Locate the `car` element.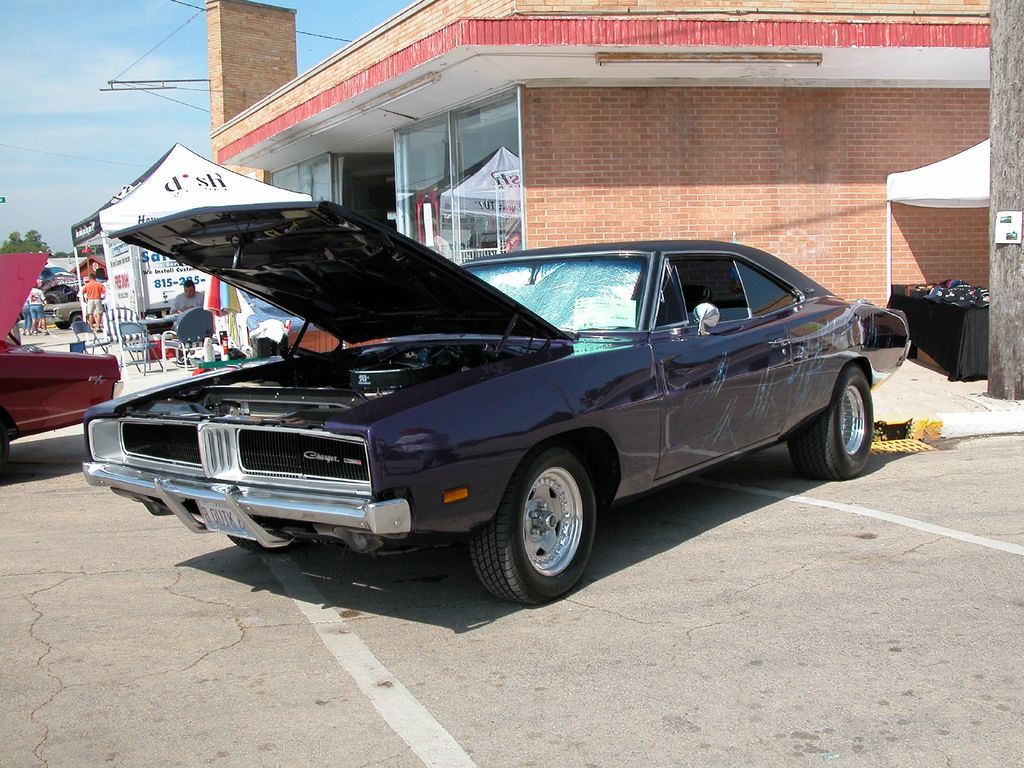
Element bbox: x1=88, y1=196, x2=915, y2=613.
